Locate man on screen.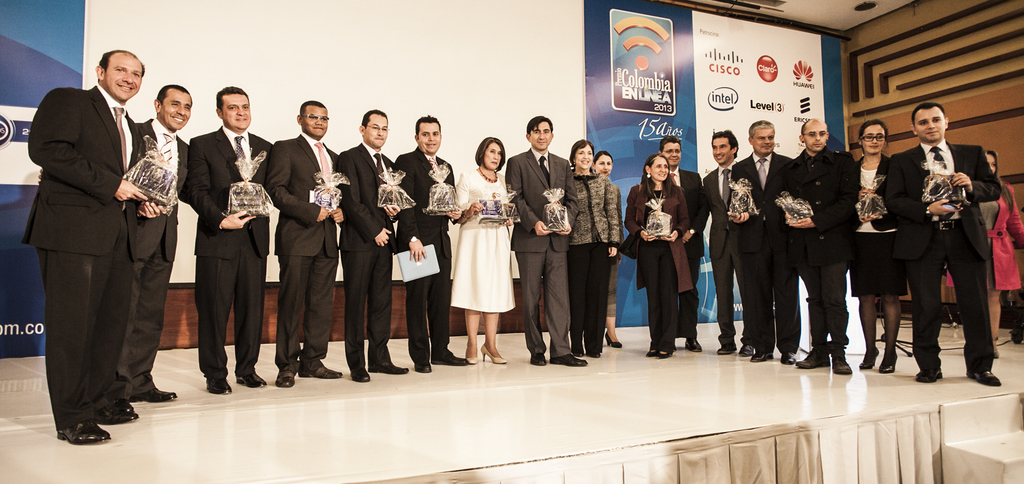
On screen at pyautogui.locateOnScreen(692, 134, 761, 354).
